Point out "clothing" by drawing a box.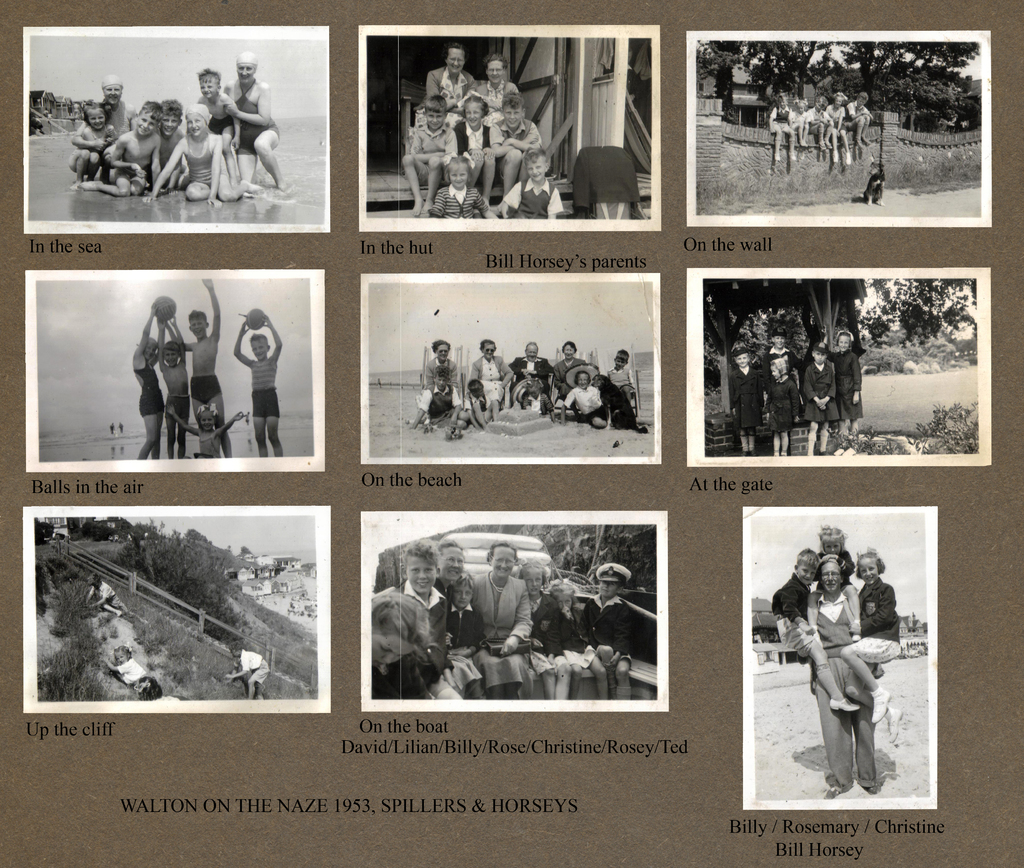
{"left": 134, "top": 357, "right": 161, "bottom": 416}.
